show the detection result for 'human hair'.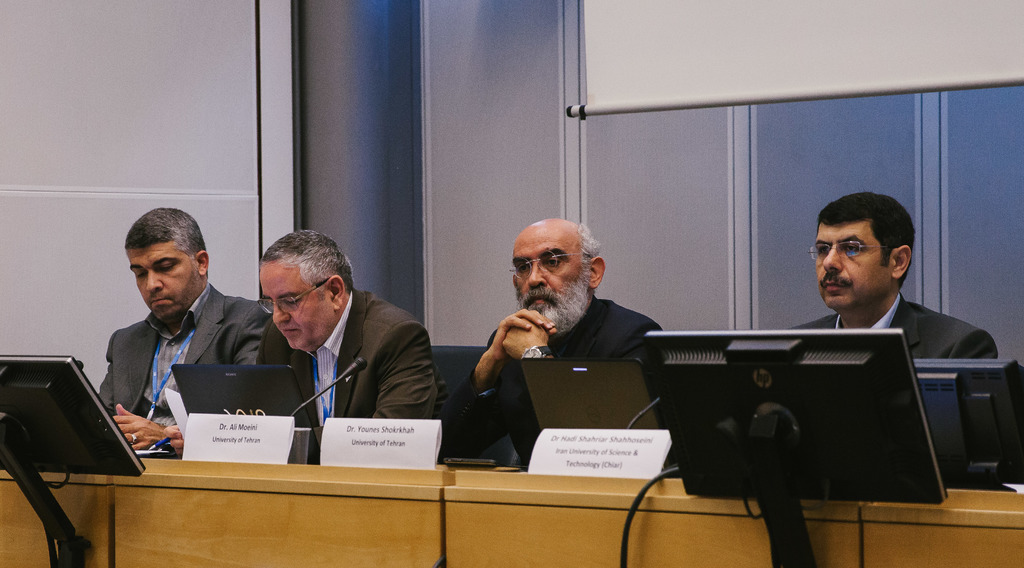
Rect(573, 220, 601, 268).
